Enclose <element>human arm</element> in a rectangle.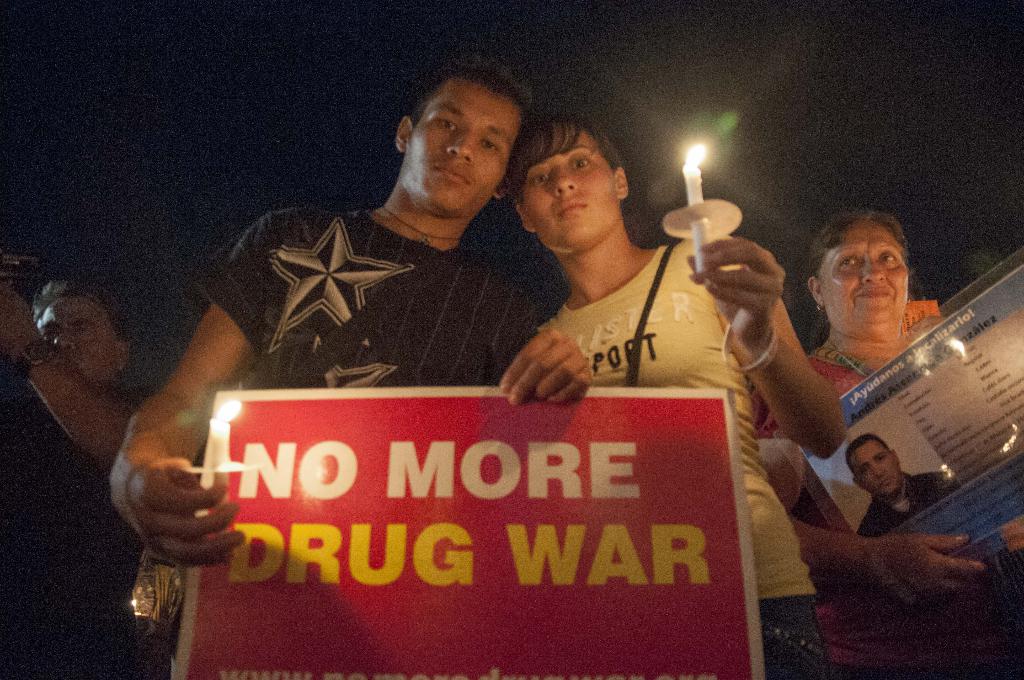
<box>756,387,987,606</box>.
